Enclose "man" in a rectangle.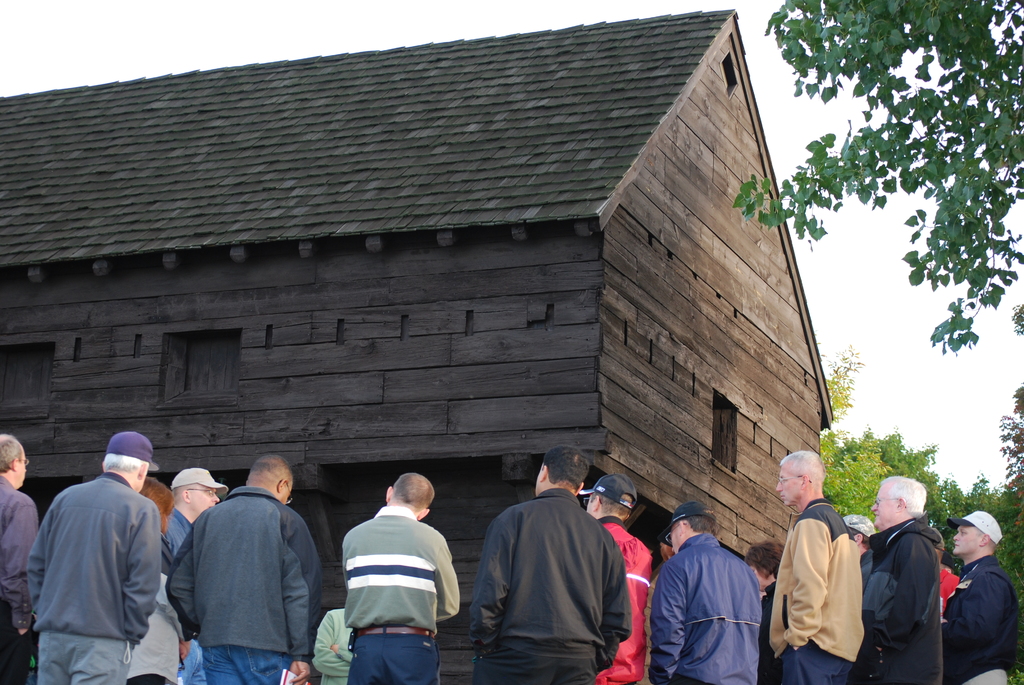
(165,450,325,684).
